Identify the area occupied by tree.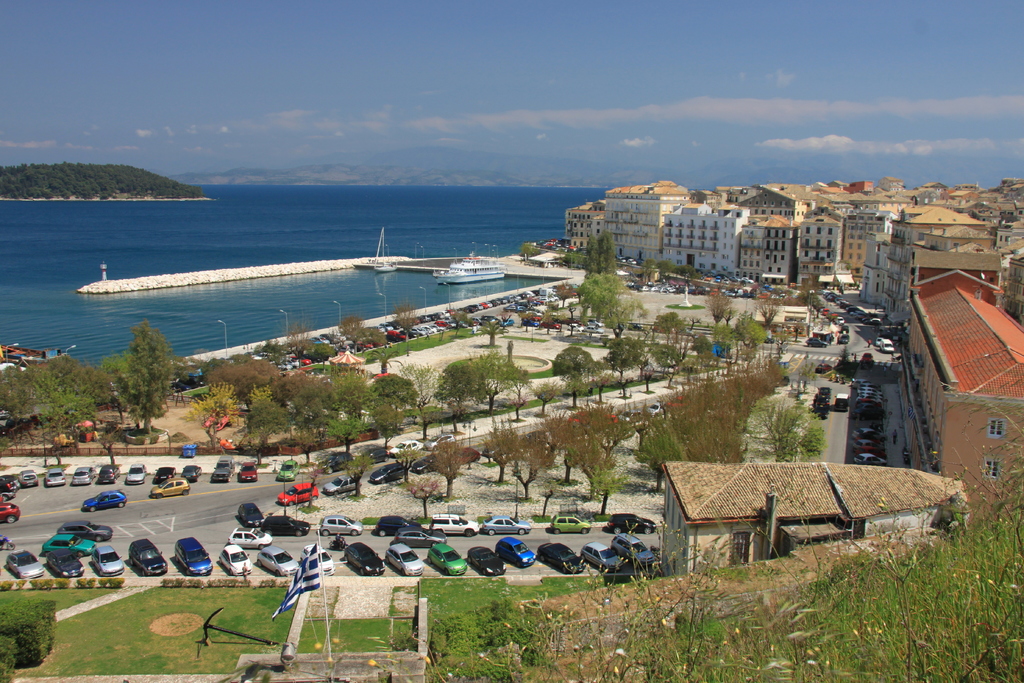
Area: {"left": 122, "top": 320, "right": 173, "bottom": 434}.
